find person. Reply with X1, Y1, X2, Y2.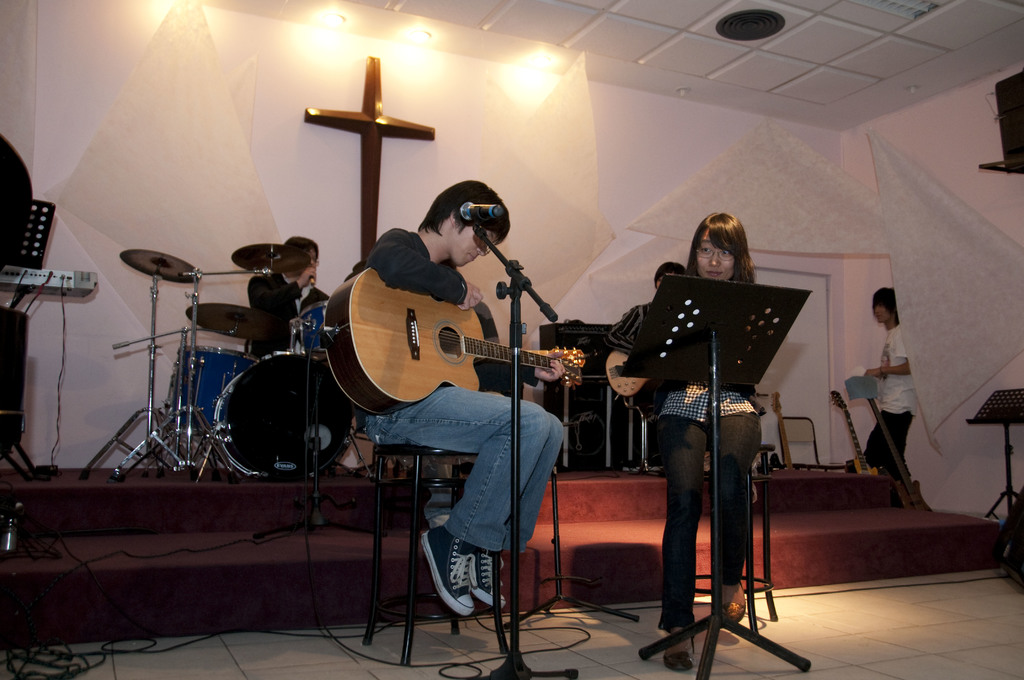
628, 197, 795, 666.
